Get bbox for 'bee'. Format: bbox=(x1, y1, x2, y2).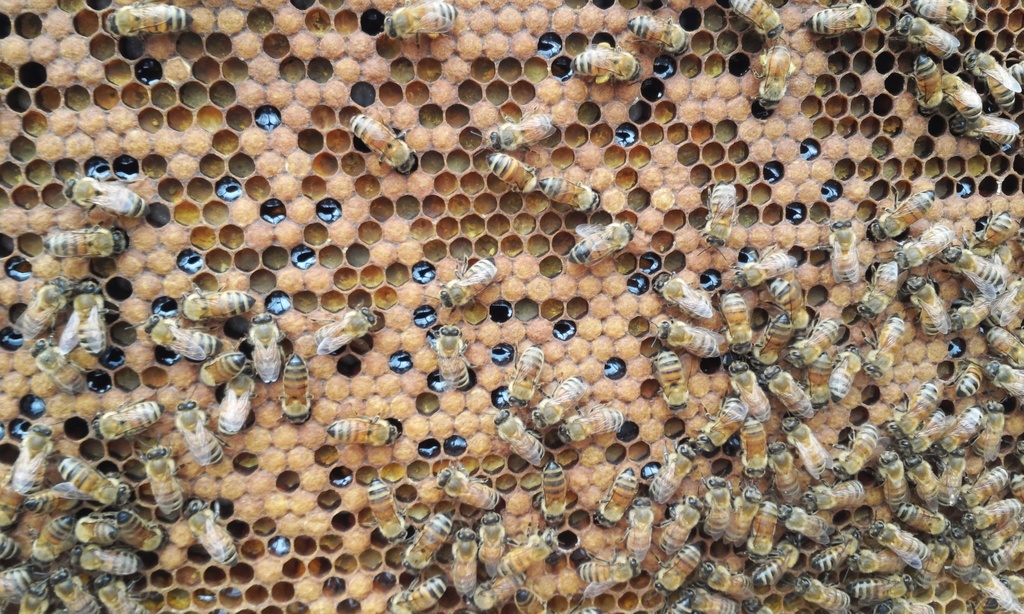
bbox=(528, 370, 588, 429).
